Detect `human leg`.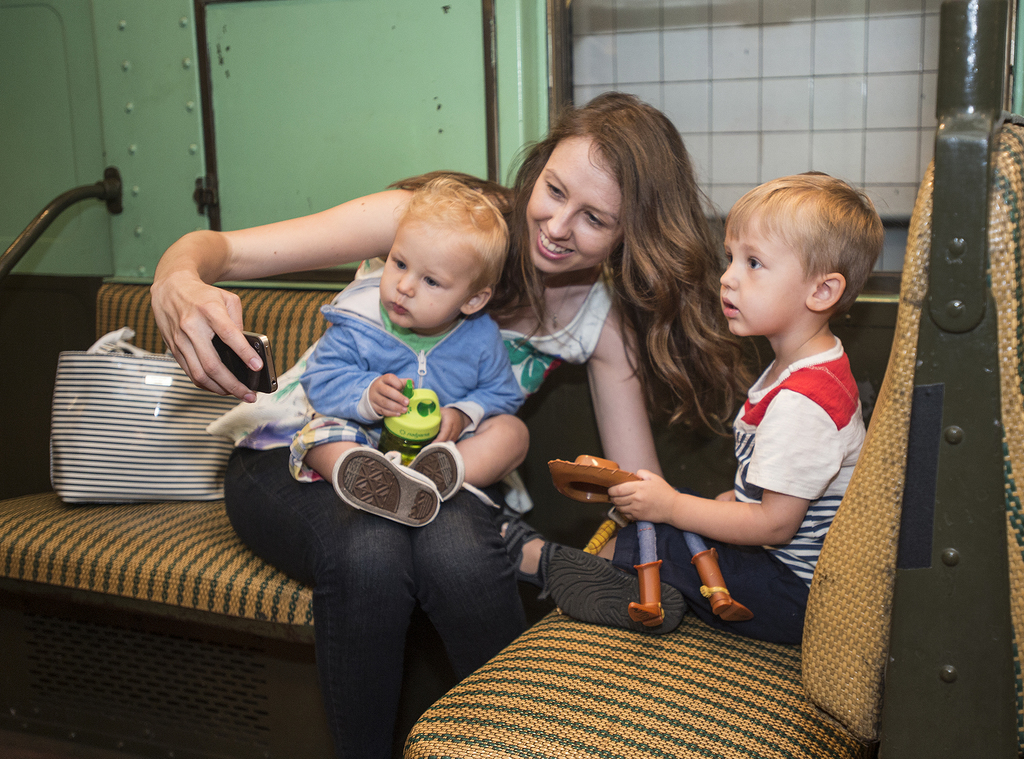
Detected at pyautogui.locateOnScreen(550, 545, 810, 642).
